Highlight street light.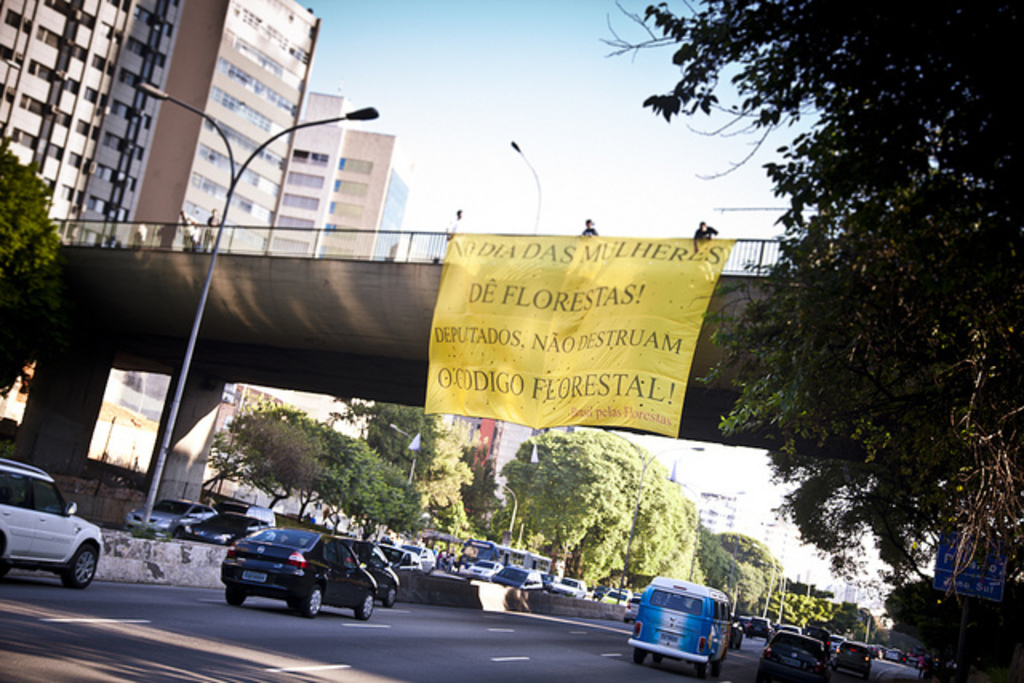
Highlighted region: [507, 138, 544, 232].
